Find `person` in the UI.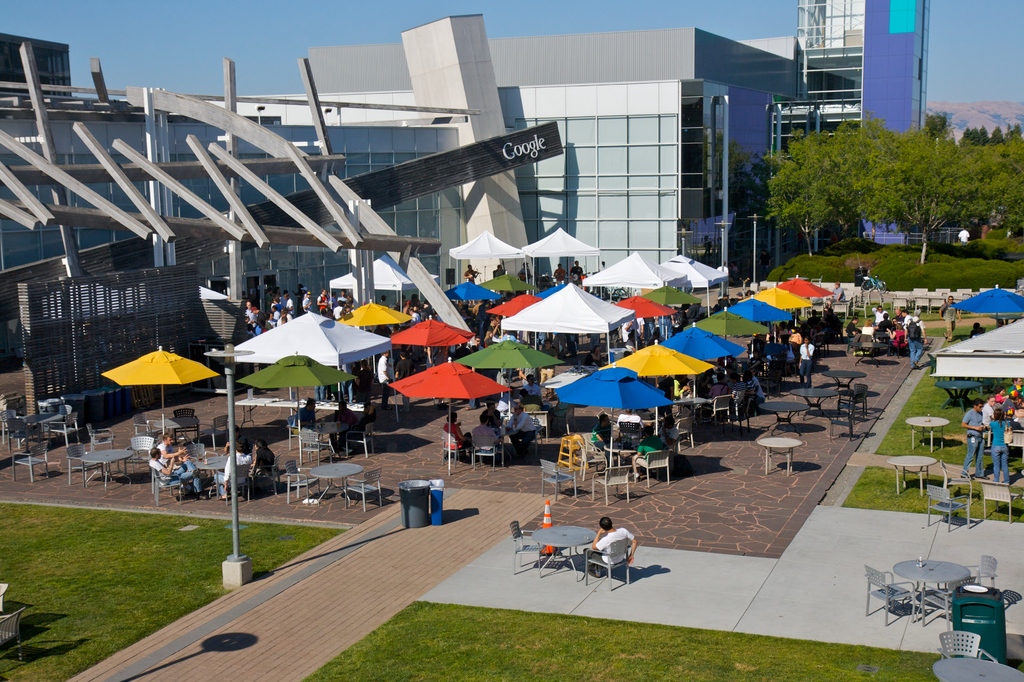
UI element at crop(442, 408, 472, 457).
